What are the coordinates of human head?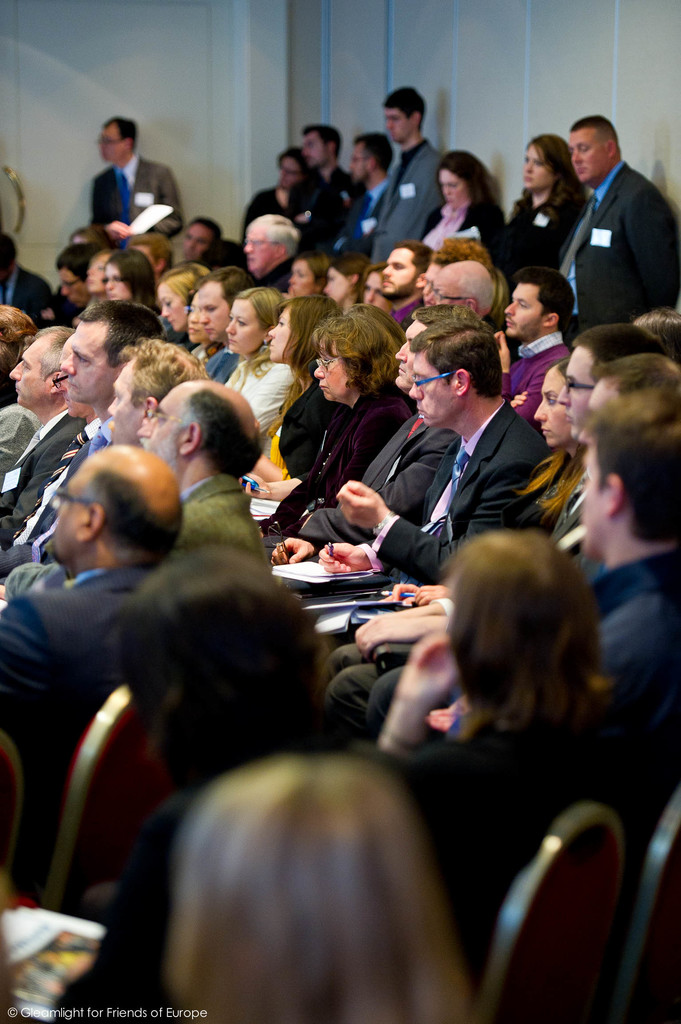
[285, 252, 317, 296].
